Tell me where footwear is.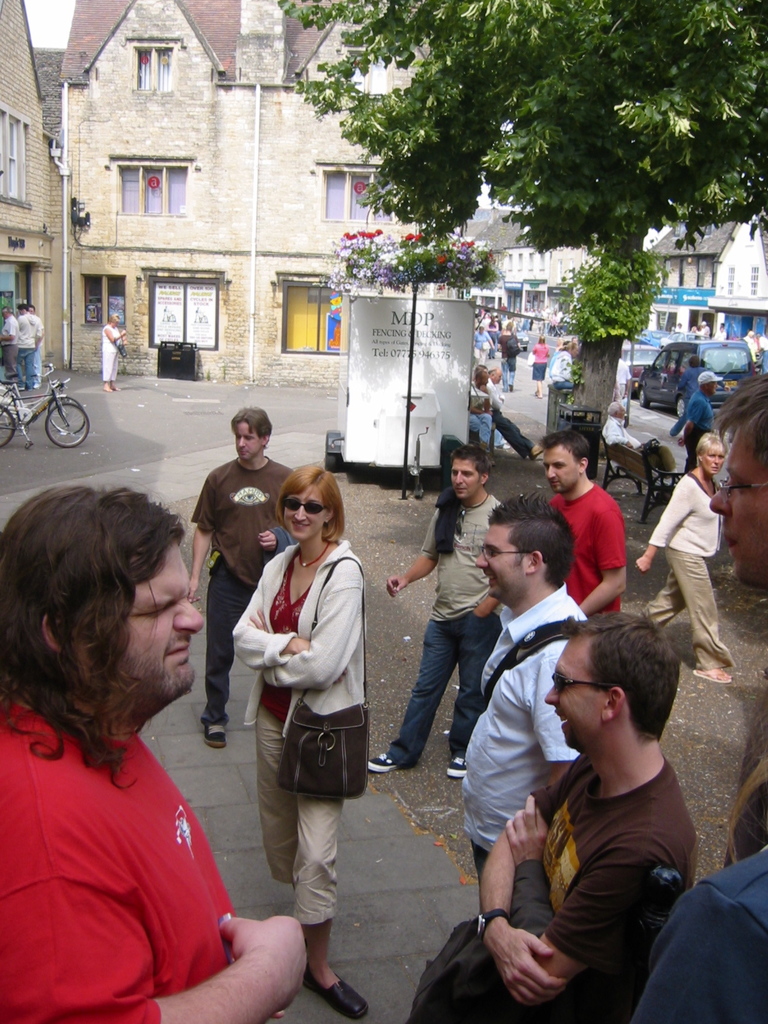
footwear is at 445:753:467:778.
